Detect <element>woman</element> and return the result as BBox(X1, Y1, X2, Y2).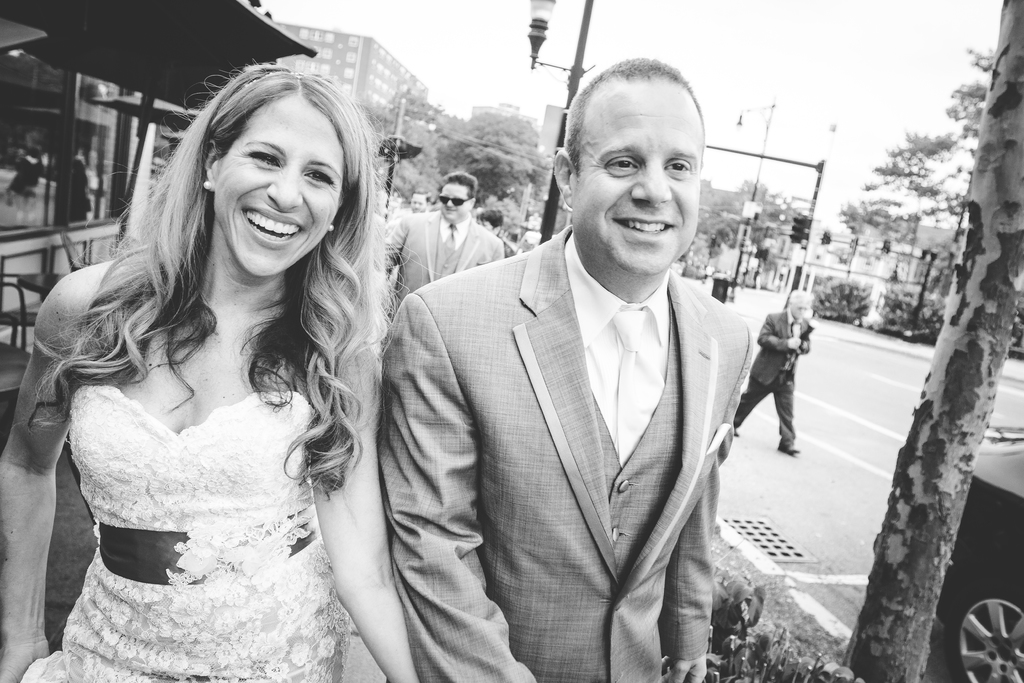
BBox(2, 61, 449, 682).
